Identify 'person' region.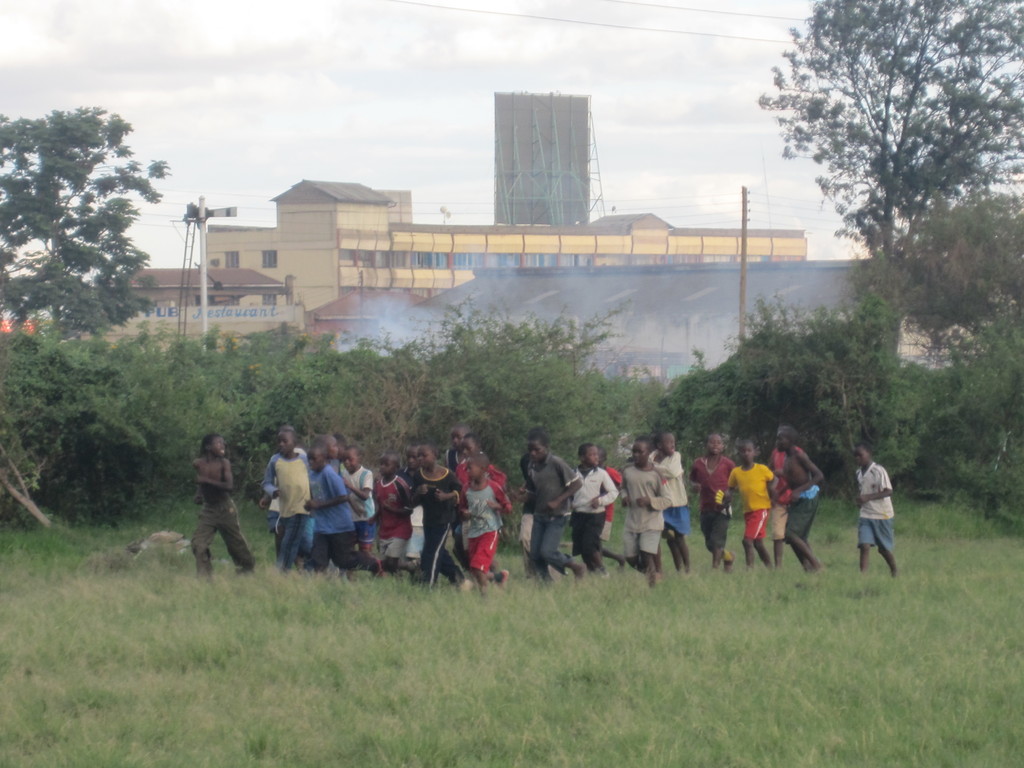
Region: locate(687, 431, 738, 578).
